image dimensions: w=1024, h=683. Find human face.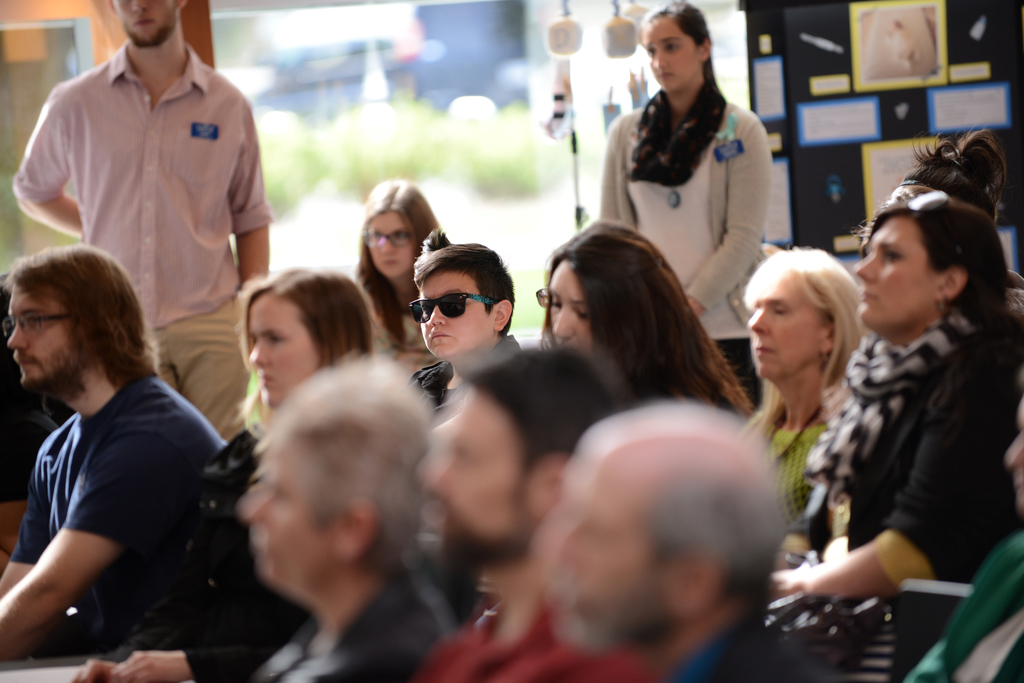
rect(536, 470, 674, 649).
